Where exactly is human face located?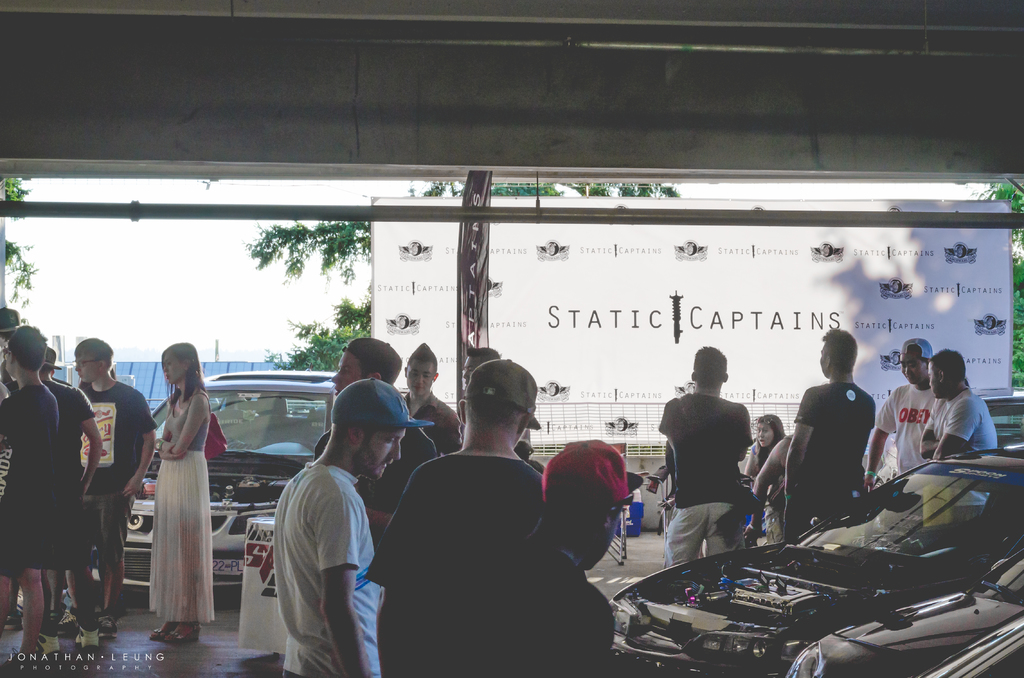
Its bounding box is locate(163, 355, 182, 382).
